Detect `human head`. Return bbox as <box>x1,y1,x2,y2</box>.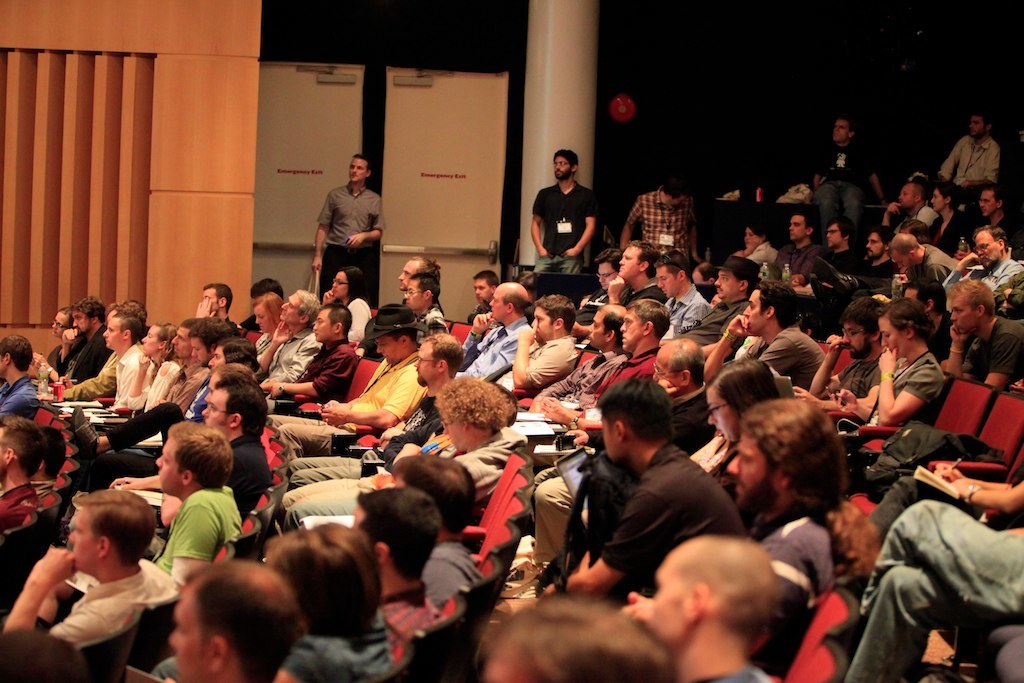
<box>903,276,947,316</box>.
